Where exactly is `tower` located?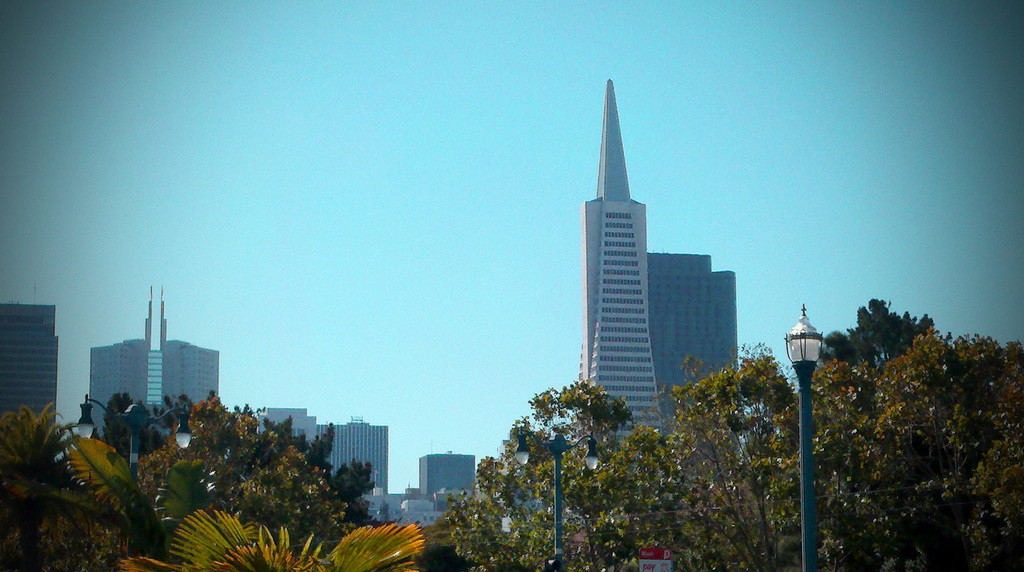
Its bounding box is detection(420, 450, 473, 493).
